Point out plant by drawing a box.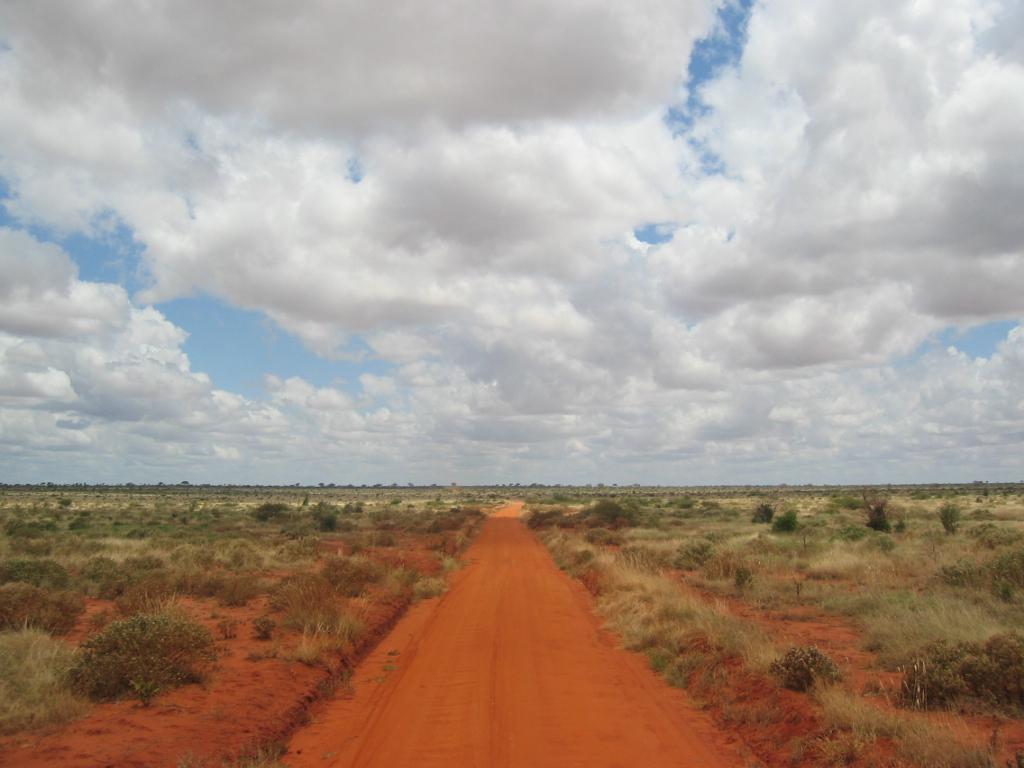
60,600,233,707.
